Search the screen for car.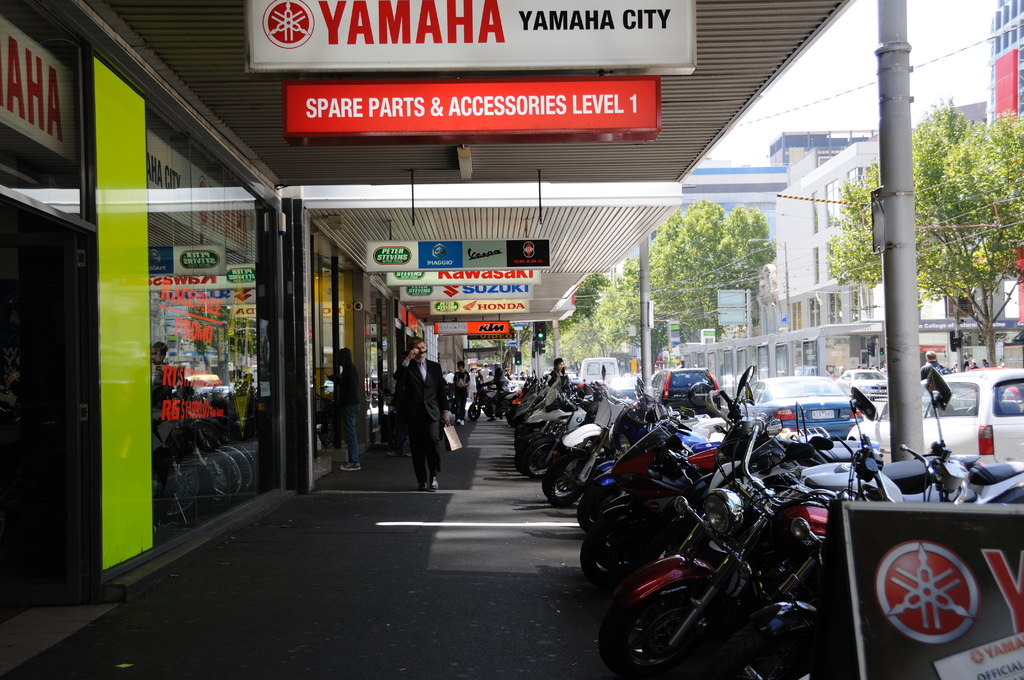
Found at crop(653, 368, 719, 408).
